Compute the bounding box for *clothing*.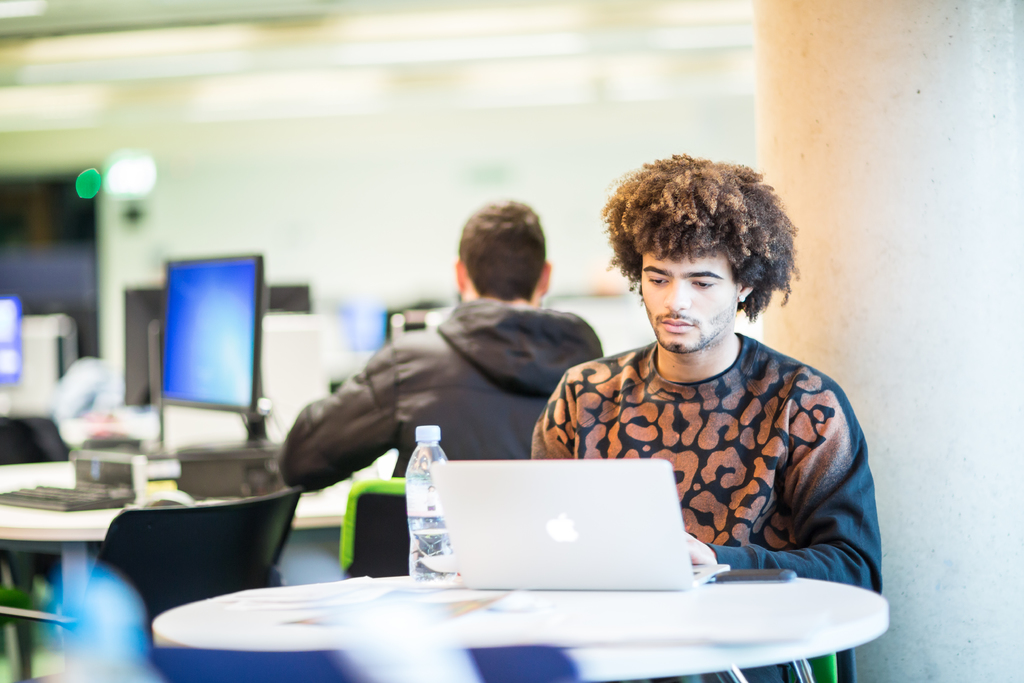
rect(281, 282, 597, 471).
